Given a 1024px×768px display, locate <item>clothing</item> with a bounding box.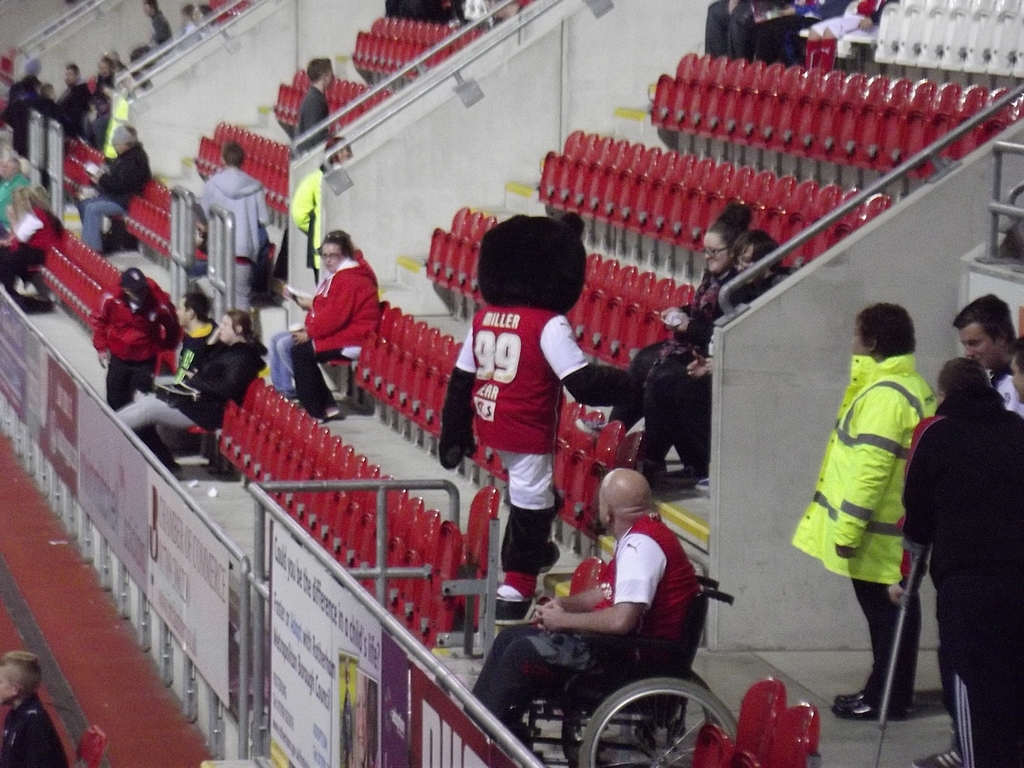
Located: box(0, 168, 31, 239).
